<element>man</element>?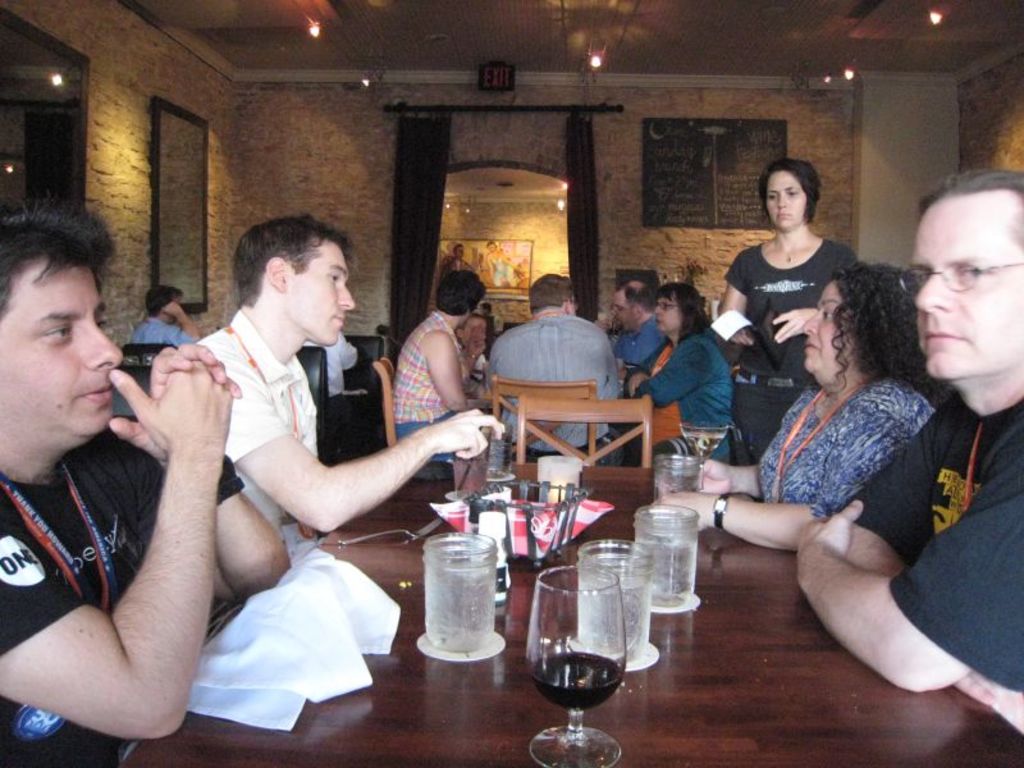
0:197:298:767
